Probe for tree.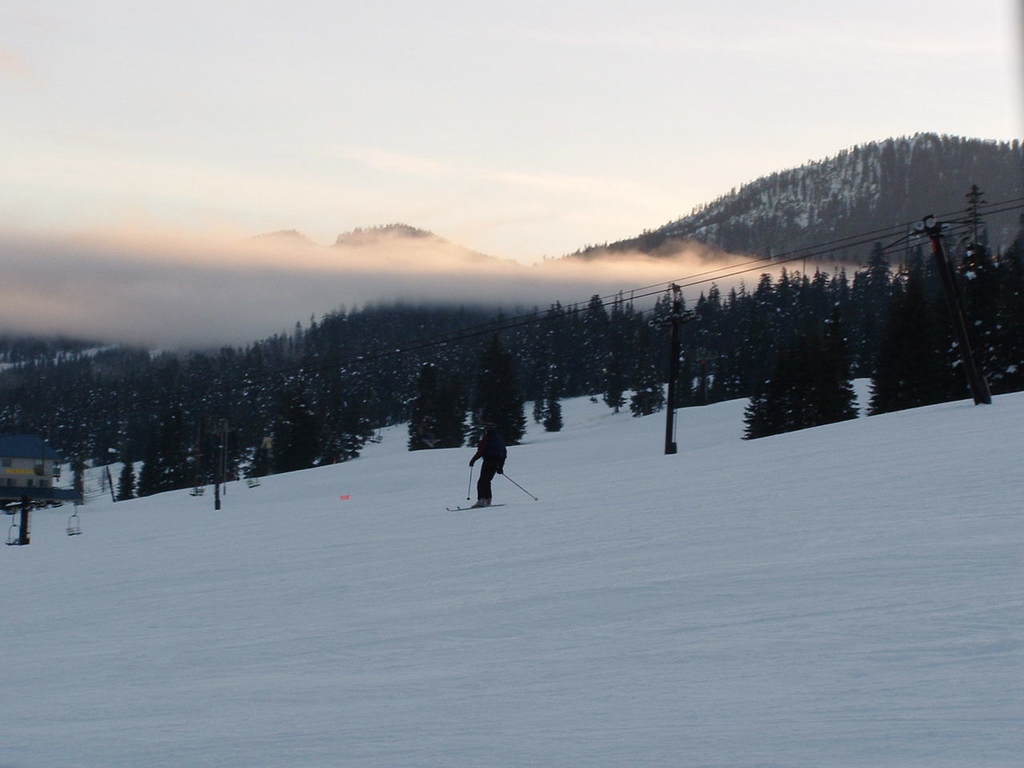
Probe result: (749, 274, 850, 306).
